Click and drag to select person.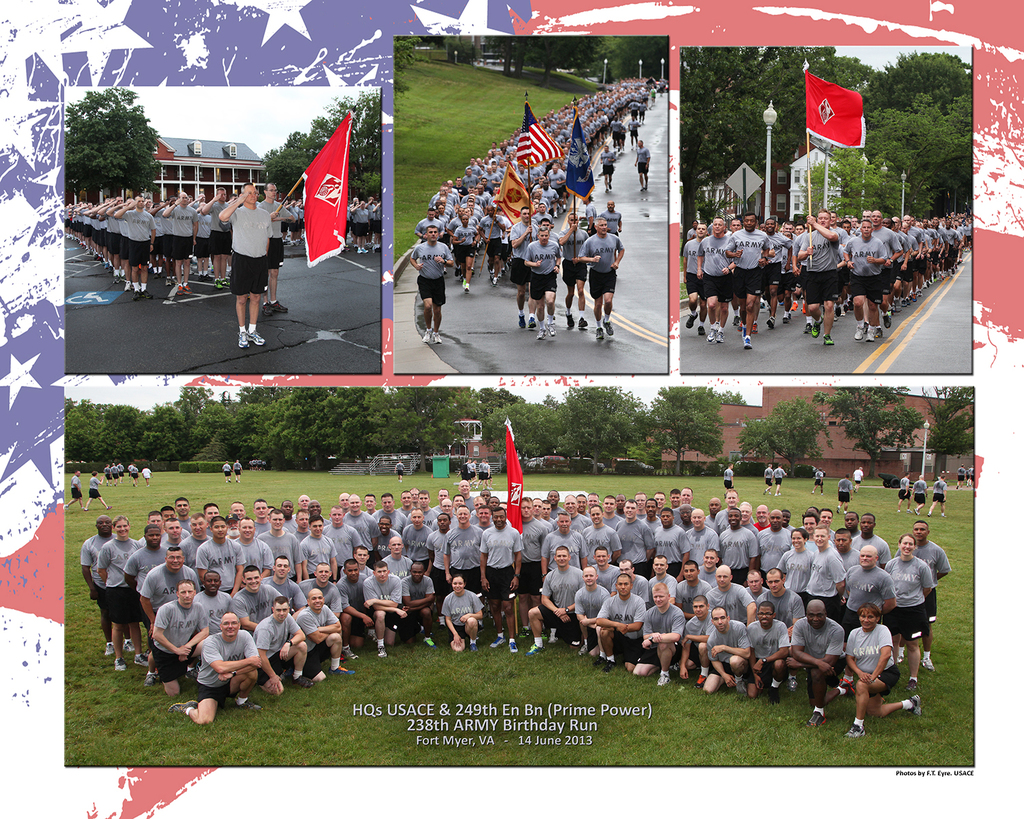
Selection: crop(481, 457, 498, 493).
